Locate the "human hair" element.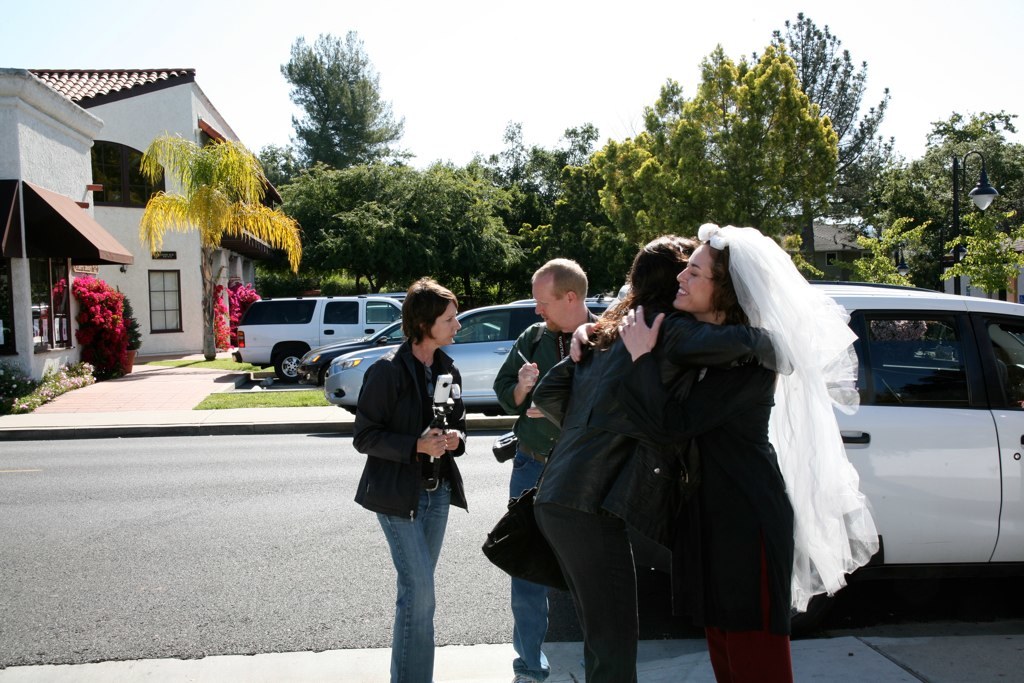
Element bbox: (401, 281, 461, 361).
